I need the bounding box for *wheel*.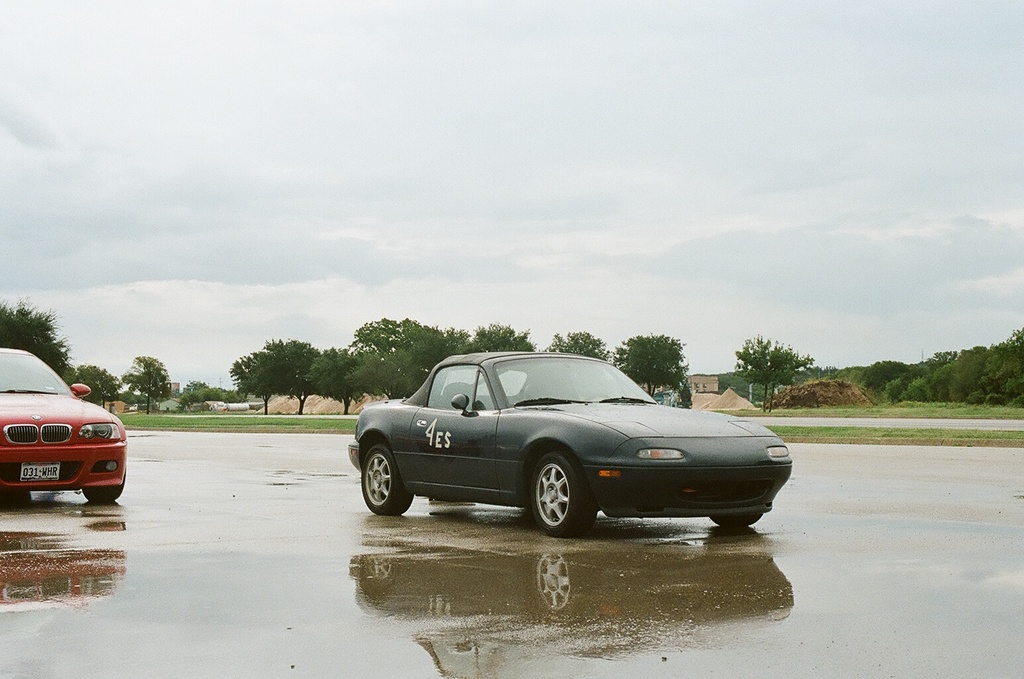
Here it is: 363 447 412 515.
